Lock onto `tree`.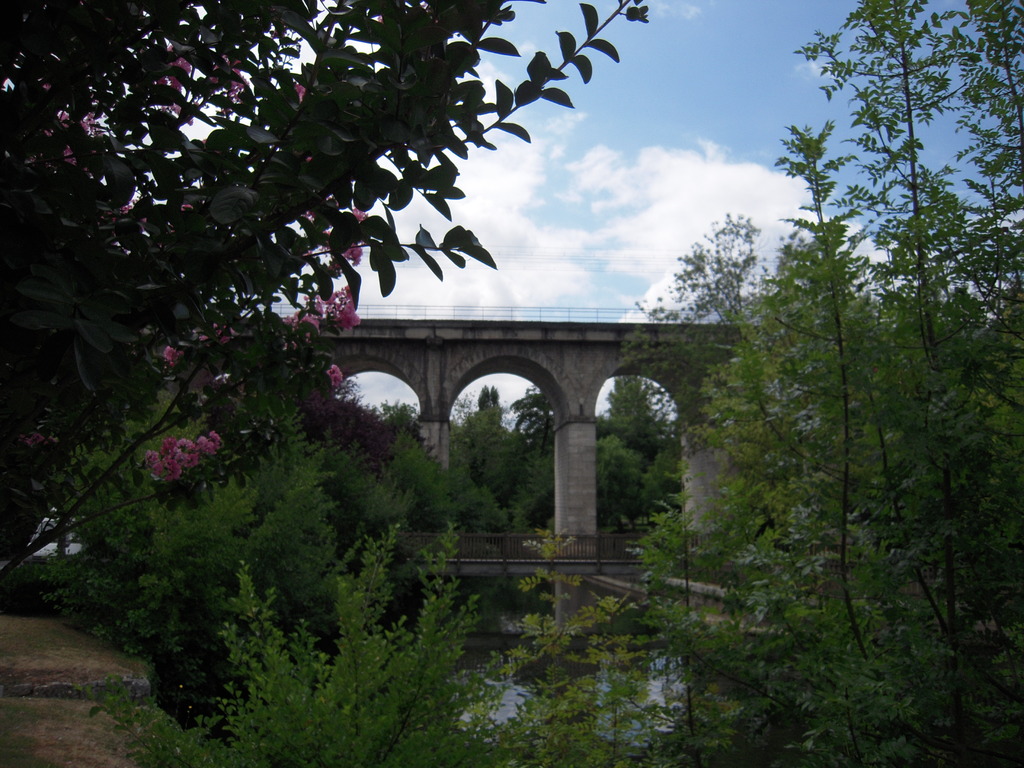
Locked: [x1=479, y1=389, x2=558, y2=515].
